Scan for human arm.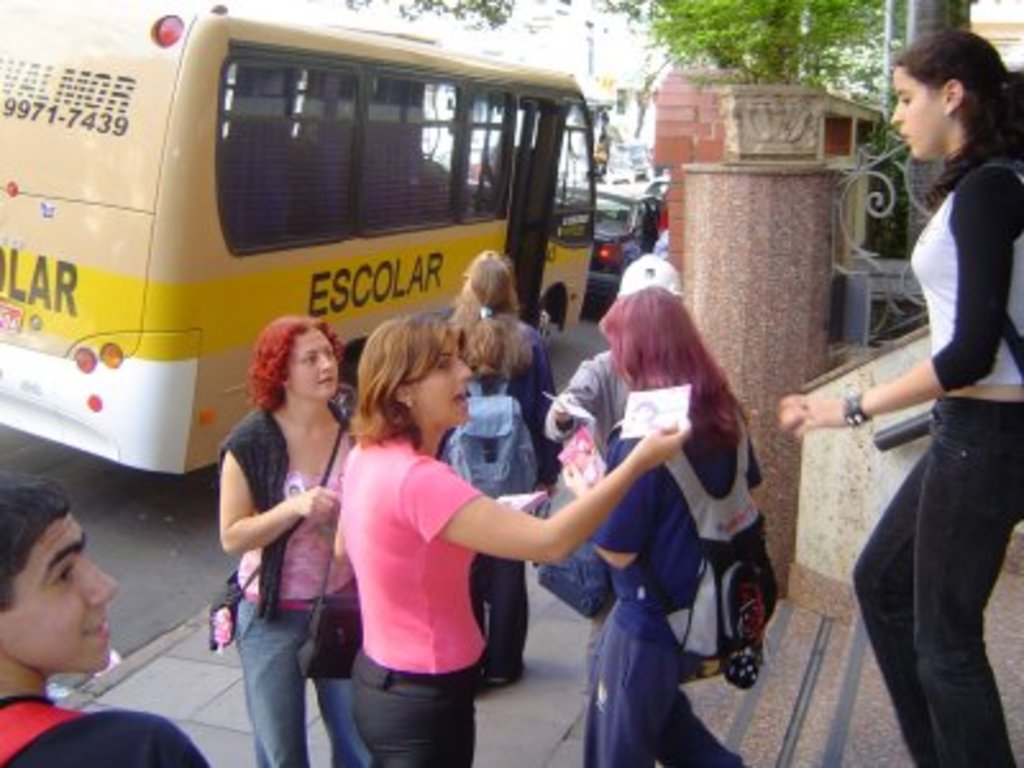
Scan result: box(801, 184, 1021, 448).
